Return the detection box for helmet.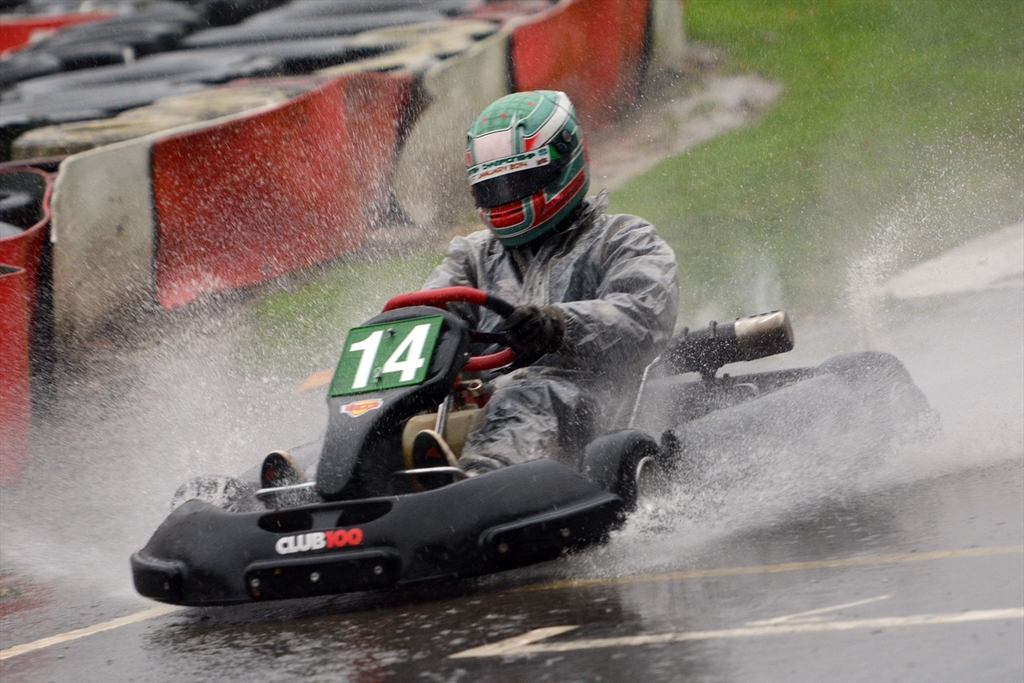
l=459, t=93, r=592, b=244.
